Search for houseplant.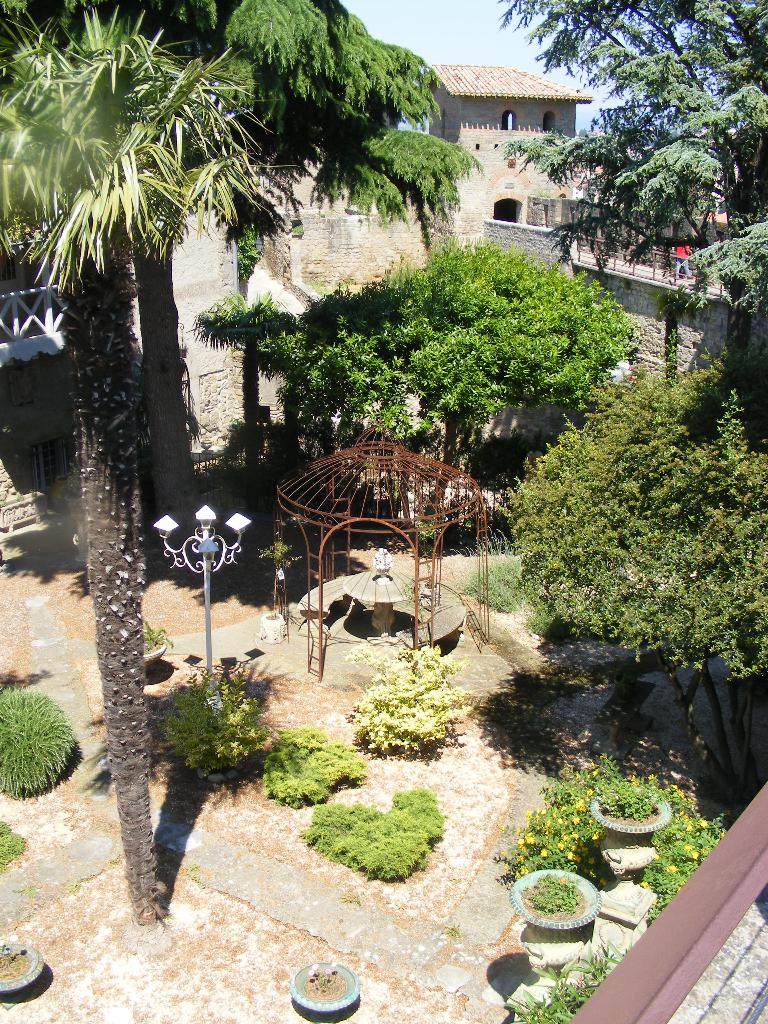
Found at x1=285, y1=949, x2=367, y2=1009.
